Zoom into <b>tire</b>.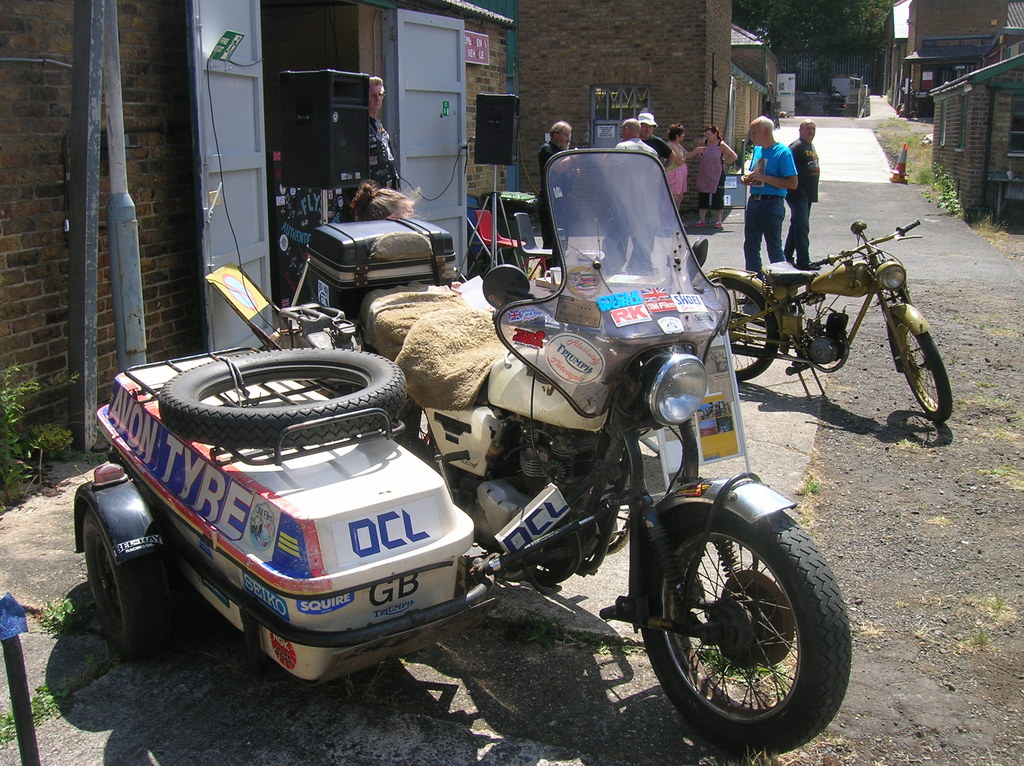
Zoom target: (left=634, top=493, right=851, bottom=741).
